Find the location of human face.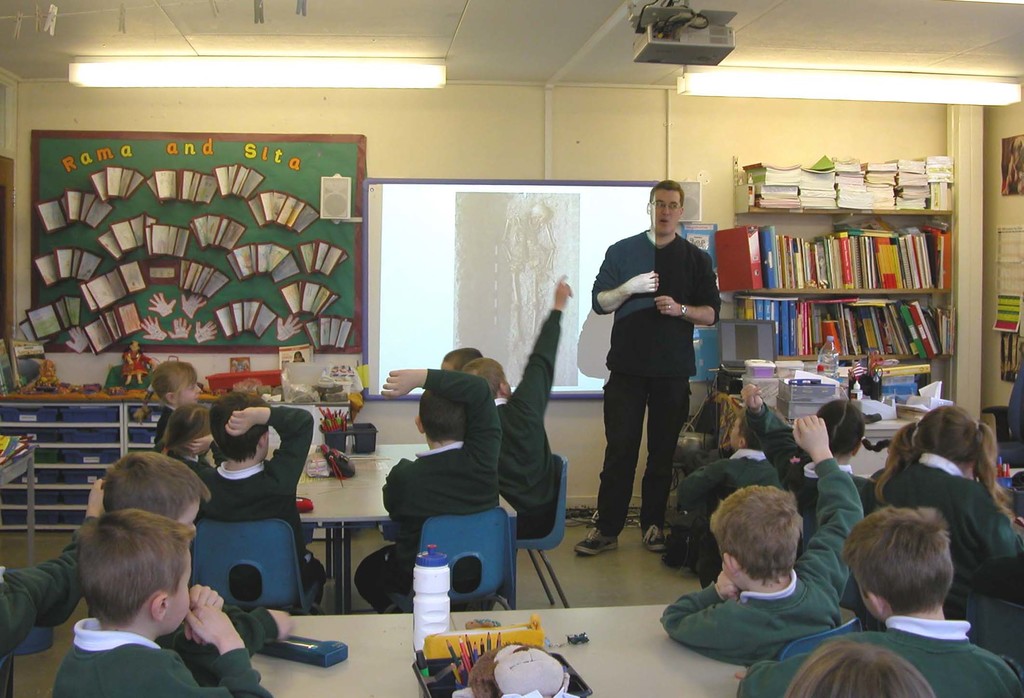
Location: x1=165, y1=547, x2=191, y2=635.
